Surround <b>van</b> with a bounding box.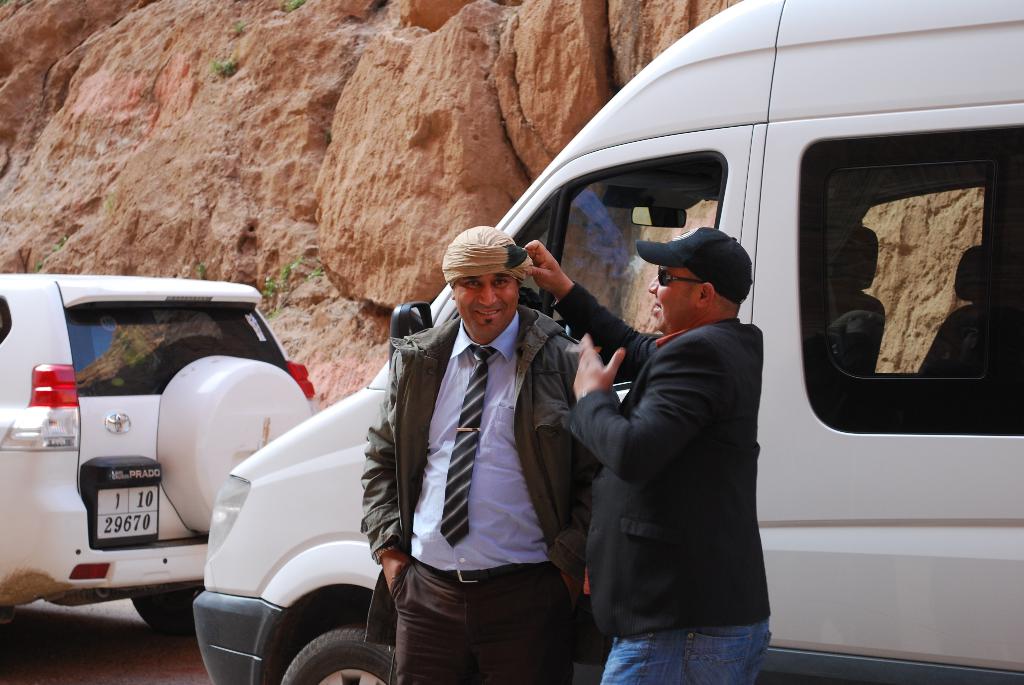
locate(190, 0, 1023, 684).
